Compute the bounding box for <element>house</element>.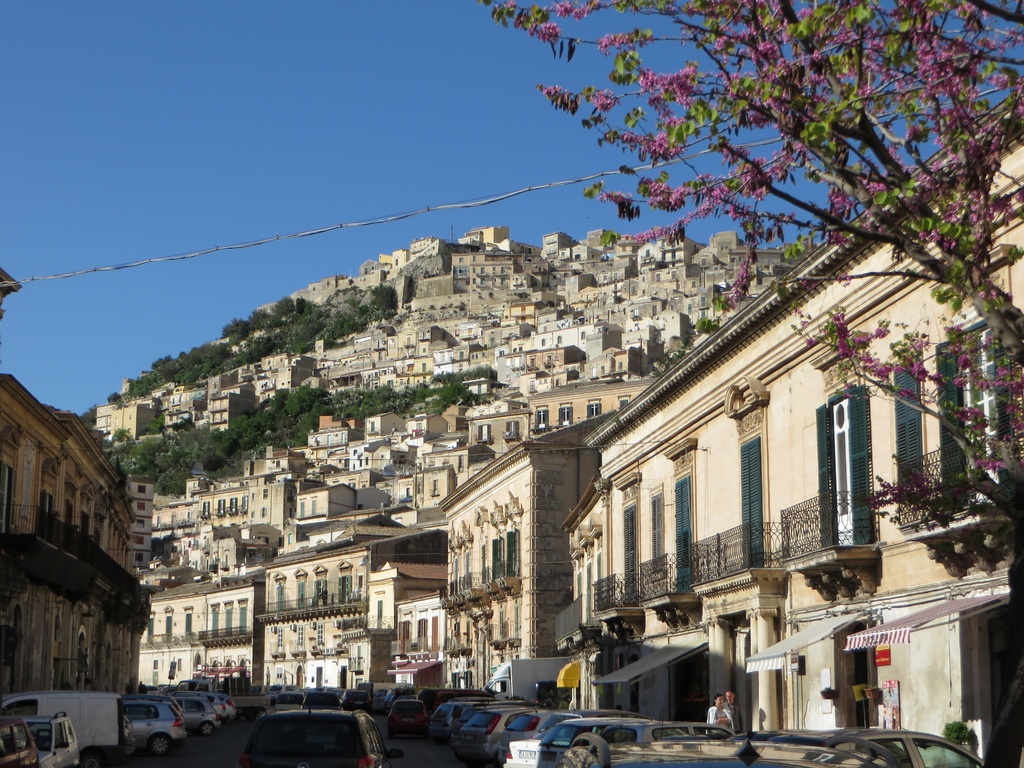
locate(527, 348, 584, 380).
